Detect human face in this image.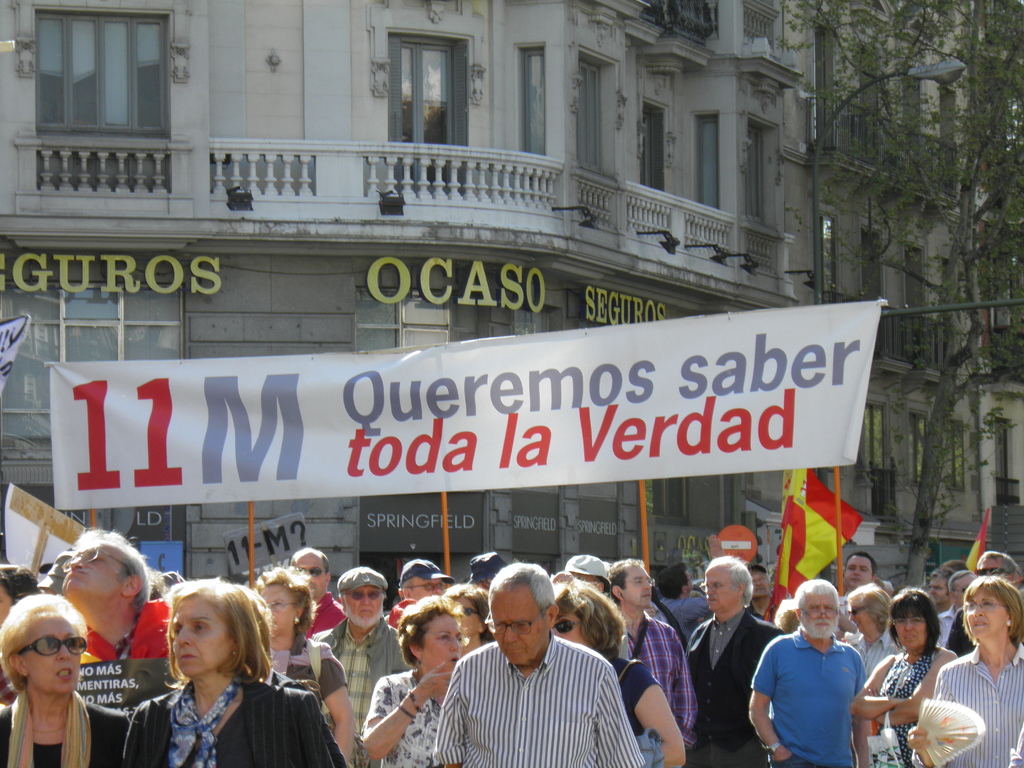
Detection: locate(166, 599, 231, 677).
